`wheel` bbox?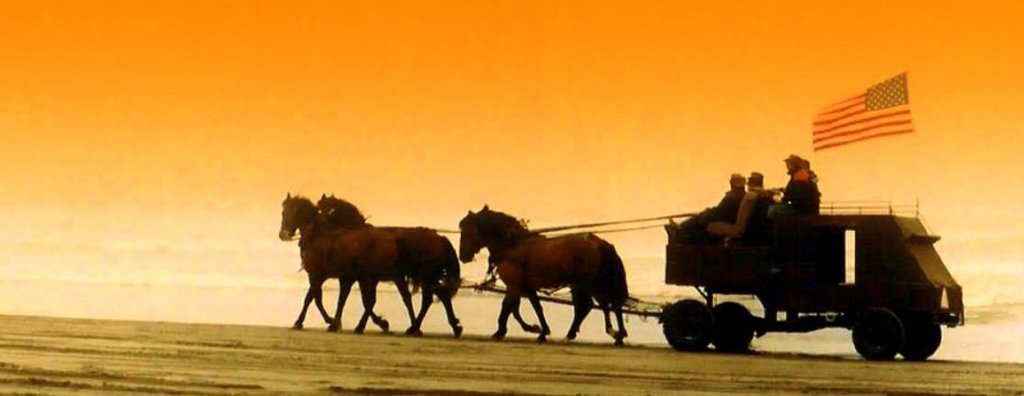
[x1=896, y1=323, x2=942, y2=361]
